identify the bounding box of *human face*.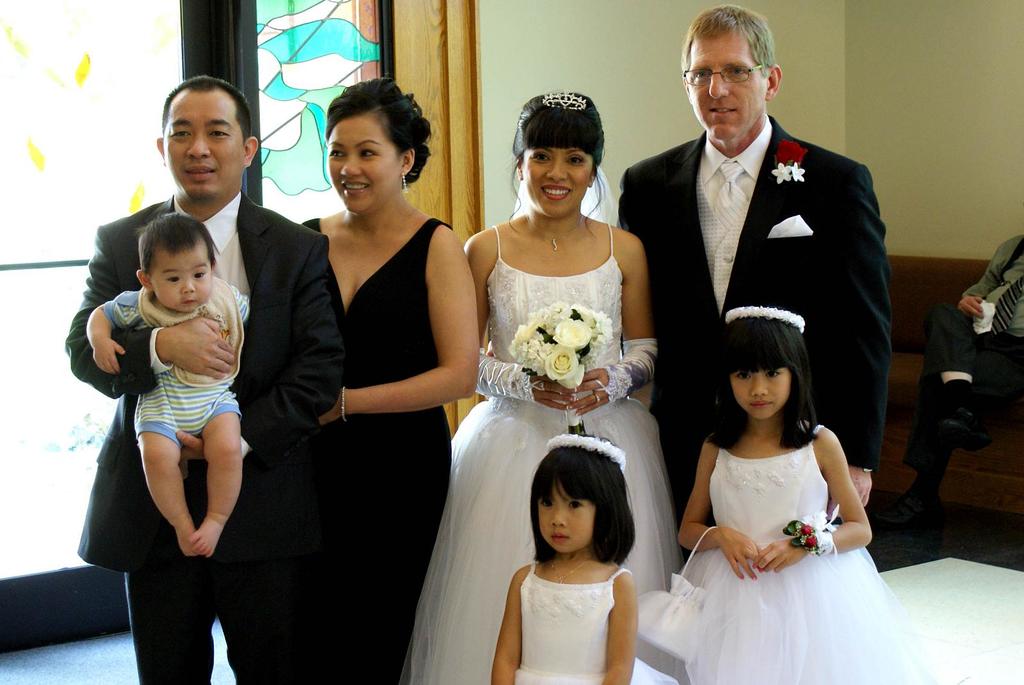
pyautogui.locateOnScreen(328, 109, 396, 216).
